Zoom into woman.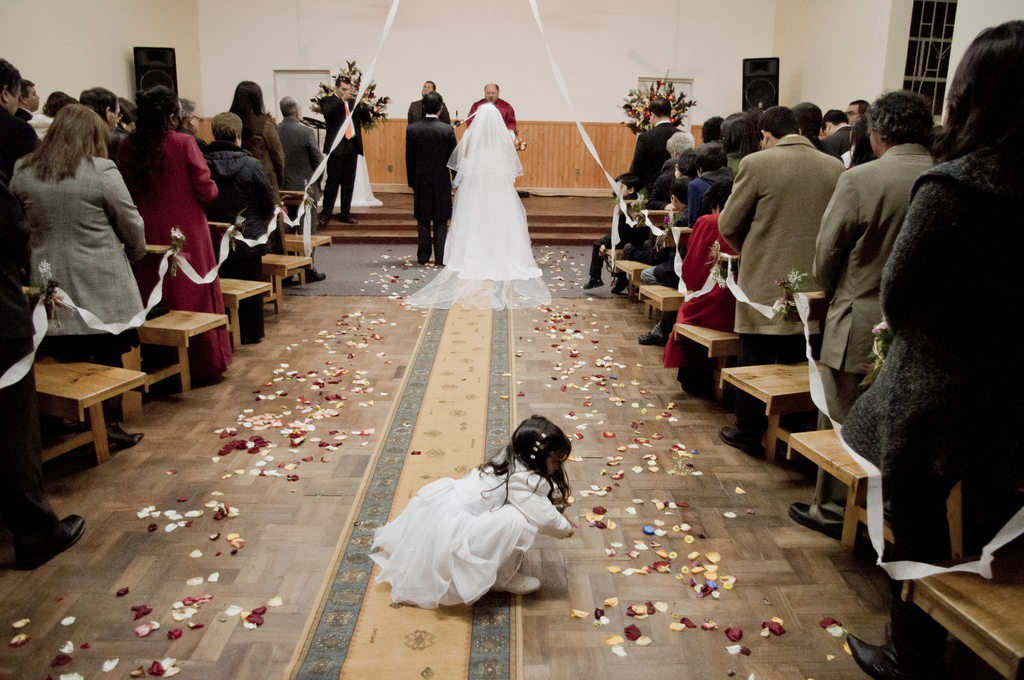
Zoom target: (222,80,292,188).
